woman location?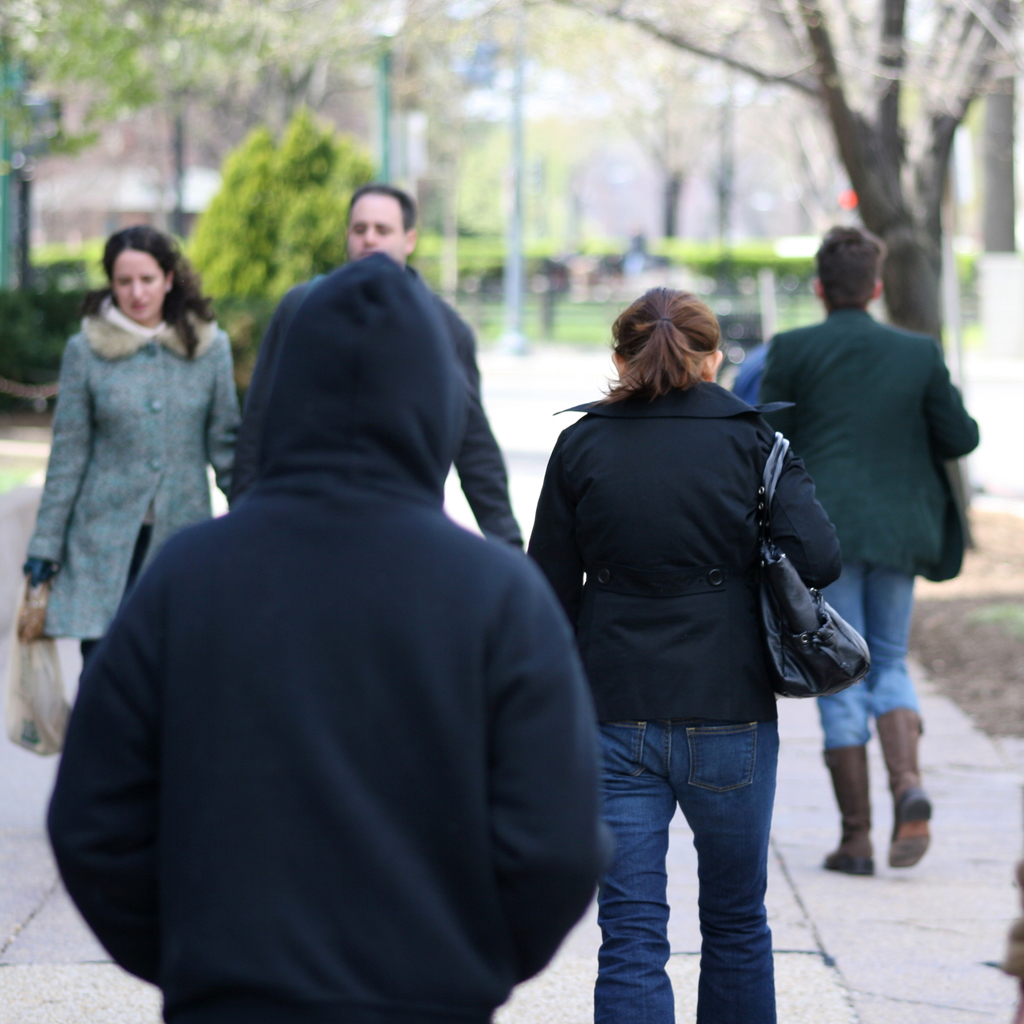
detection(531, 257, 858, 1001)
